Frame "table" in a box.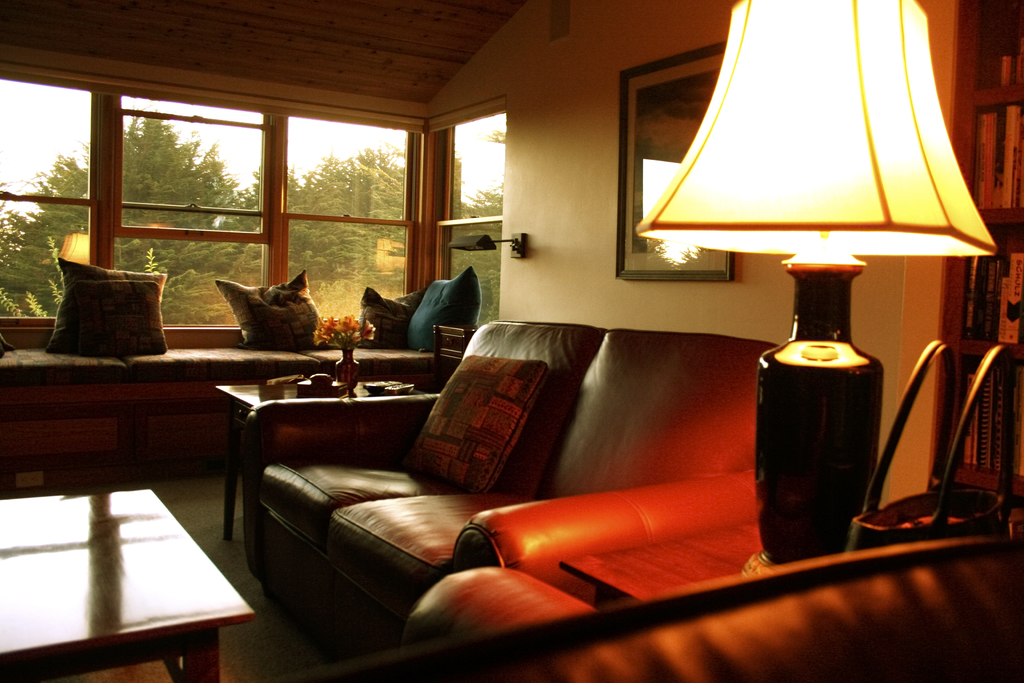
pyautogui.locateOnScreen(215, 375, 445, 565).
